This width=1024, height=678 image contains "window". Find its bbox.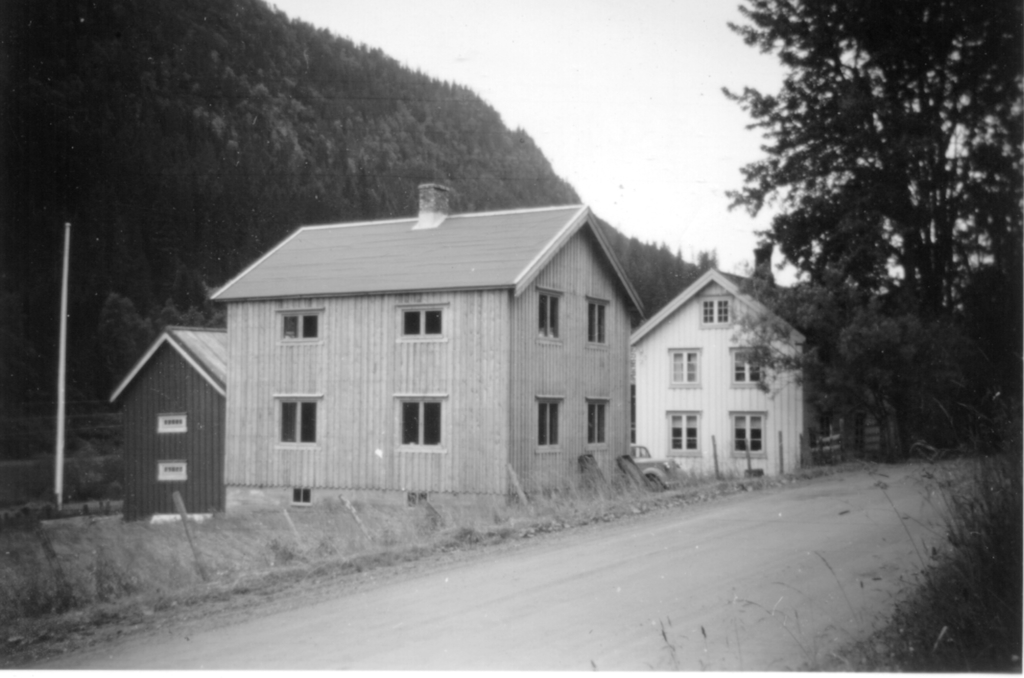
bbox(726, 408, 766, 454).
